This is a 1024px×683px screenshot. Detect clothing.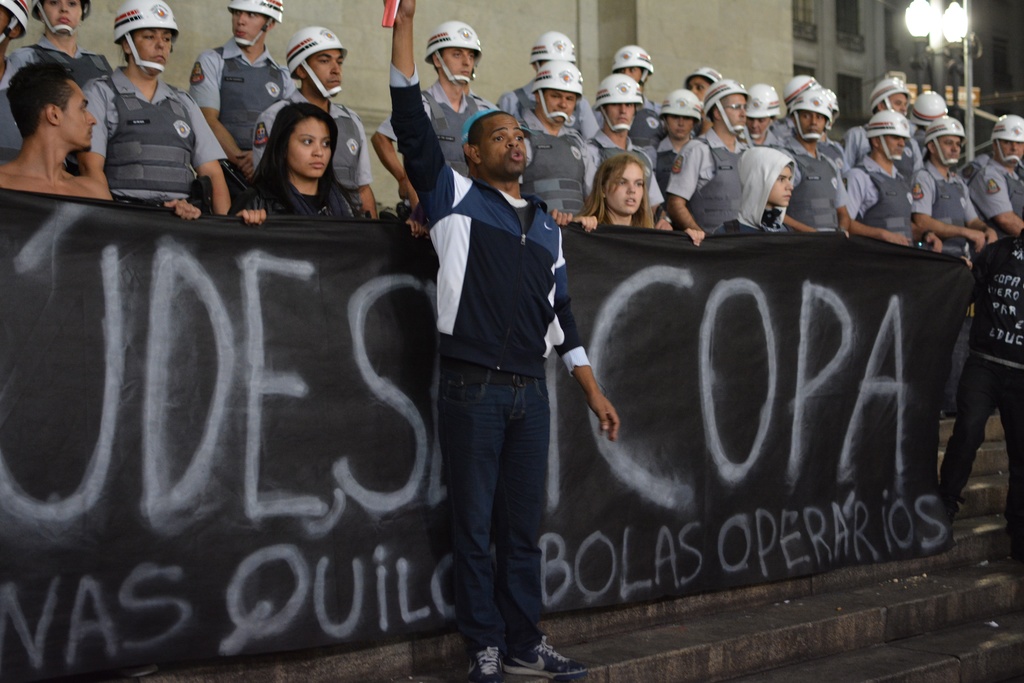
{"x1": 8, "y1": 33, "x2": 112, "y2": 88}.
